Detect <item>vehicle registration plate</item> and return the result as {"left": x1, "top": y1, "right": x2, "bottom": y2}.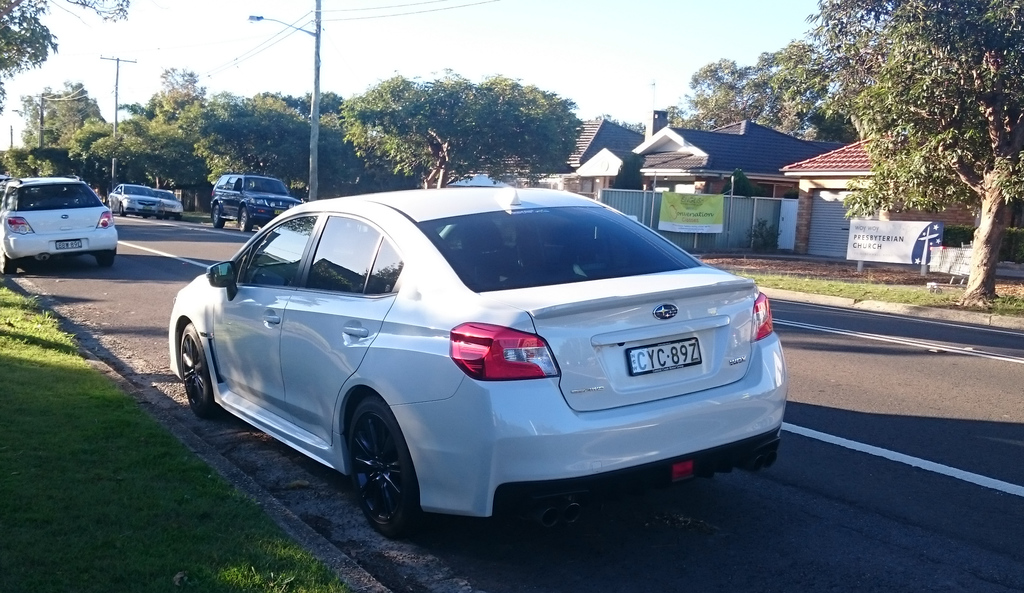
{"left": 56, "top": 240, "right": 80, "bottom": 250}.
